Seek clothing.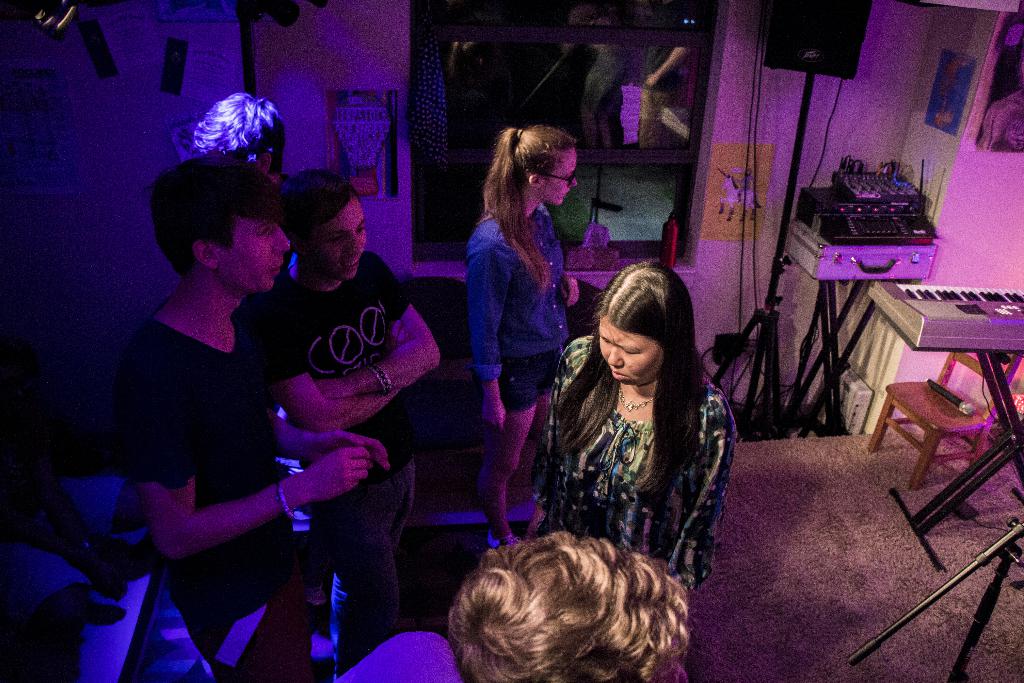
box(108, 311, 321, 682).
